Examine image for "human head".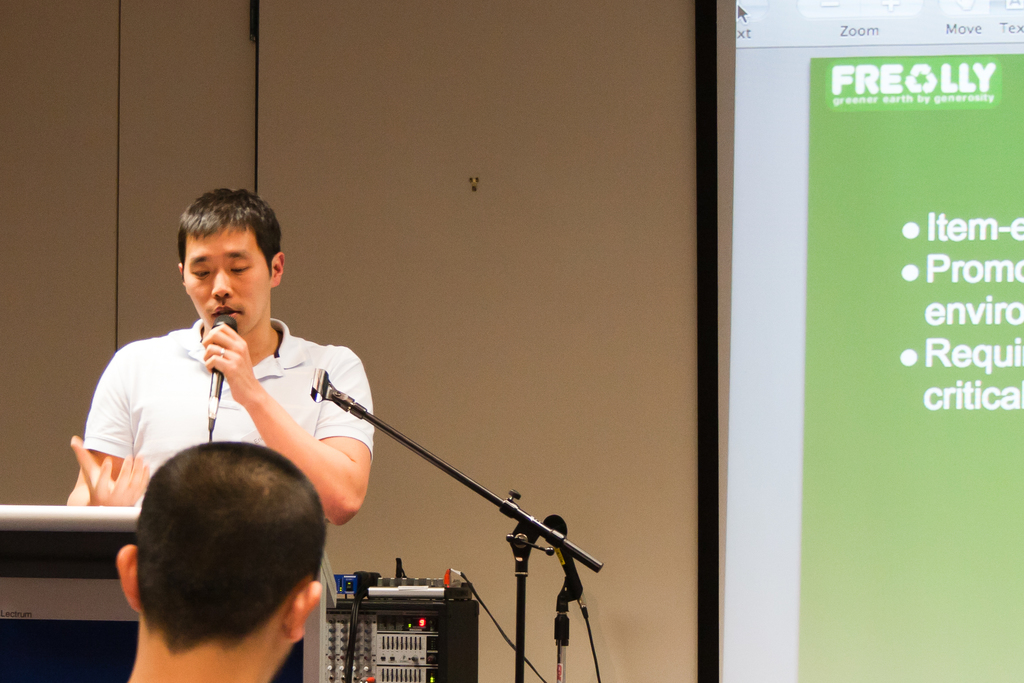
Examination result: [x1=115, y1=437, x2=324, y2=682].
